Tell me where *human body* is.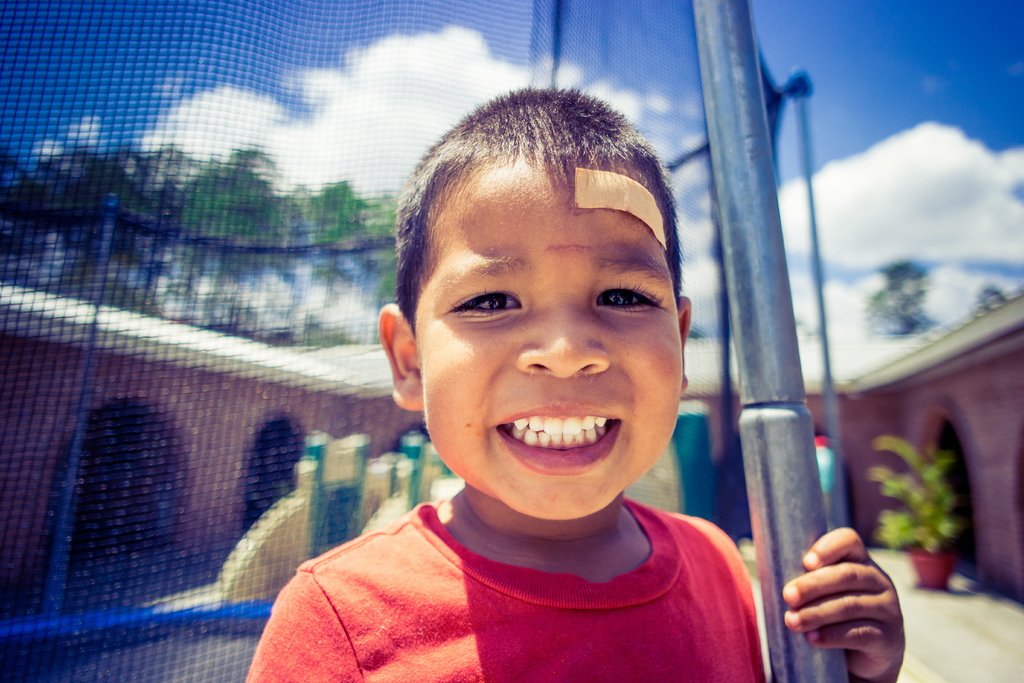
*human body* is at (284, 232, 794, 682).
